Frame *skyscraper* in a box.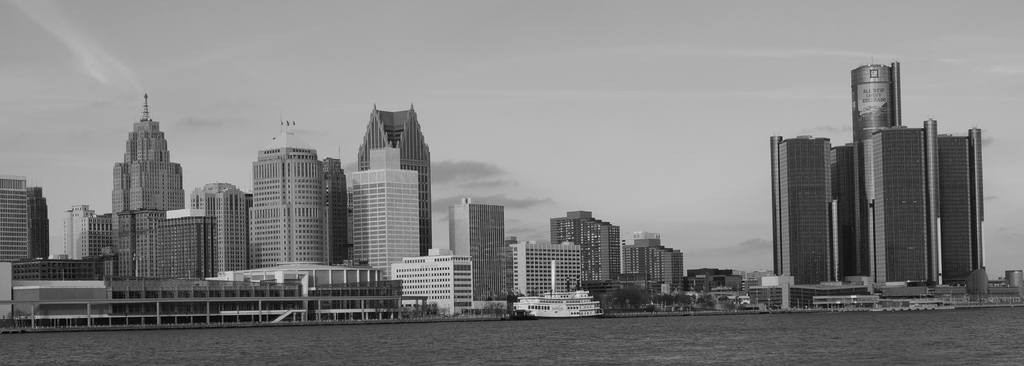
{"x1": 765, "y1": 127, "x2": 844, "y2": 285}.
